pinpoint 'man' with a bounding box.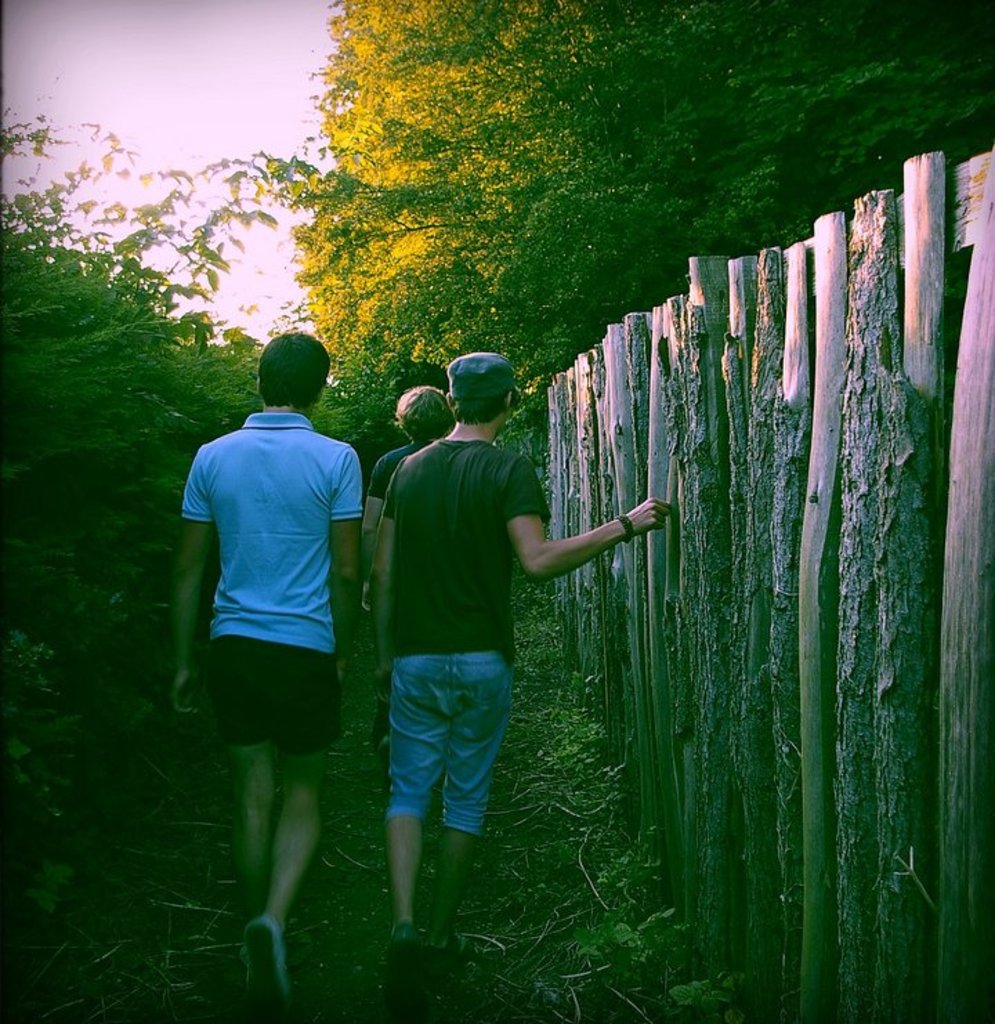
[176,325,390,937].
